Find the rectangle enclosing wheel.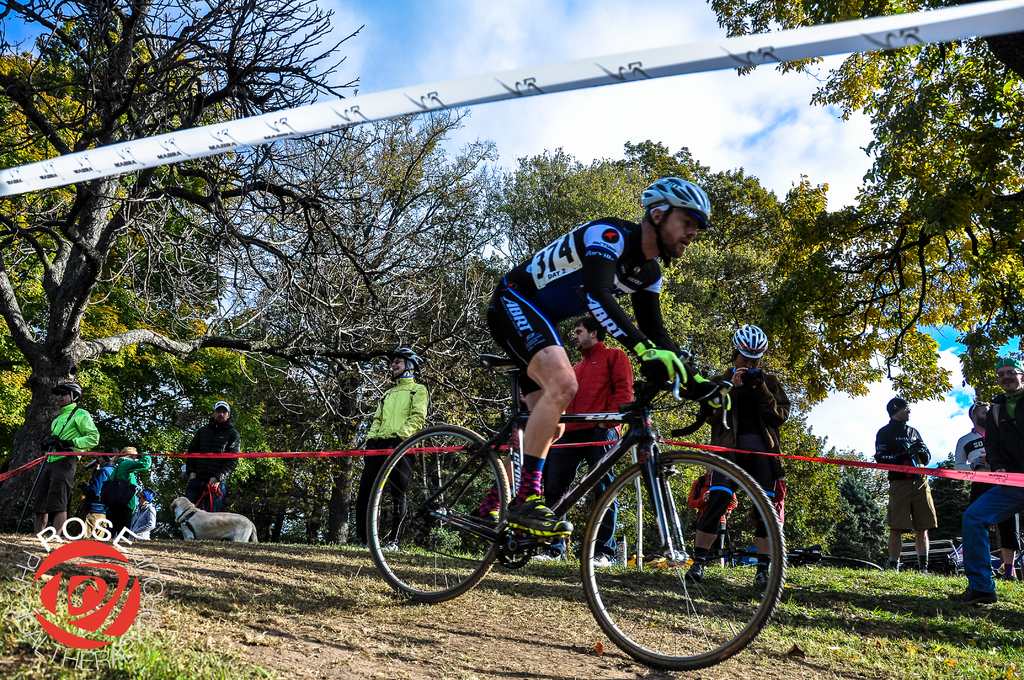
[582, 448, 786, 672].
